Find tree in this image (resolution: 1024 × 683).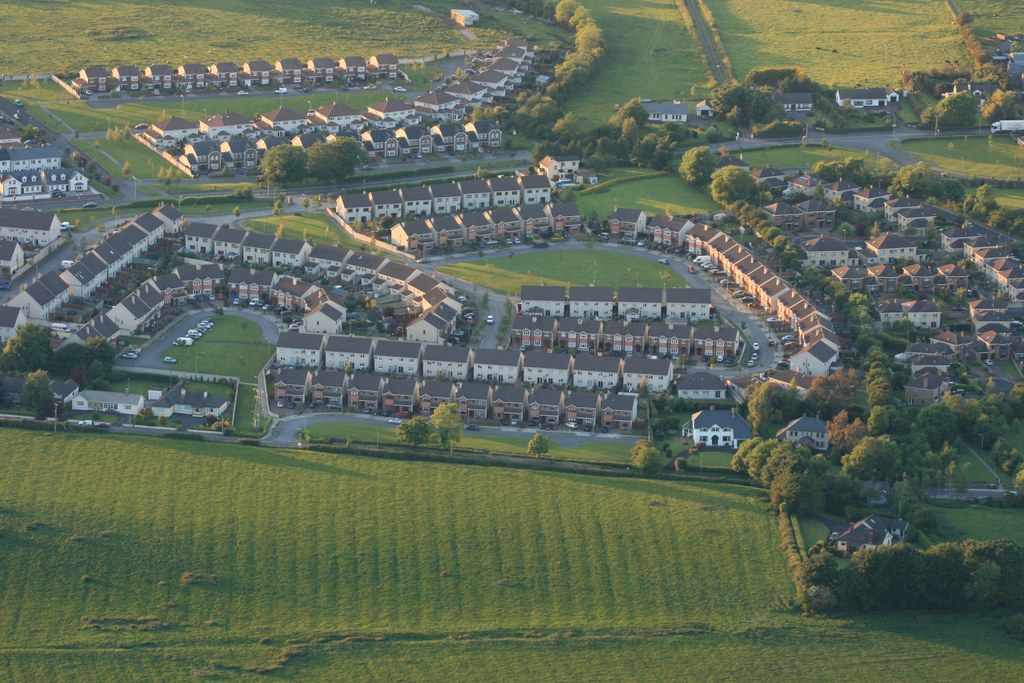
l=981, t=83, r=1023, b=120.
